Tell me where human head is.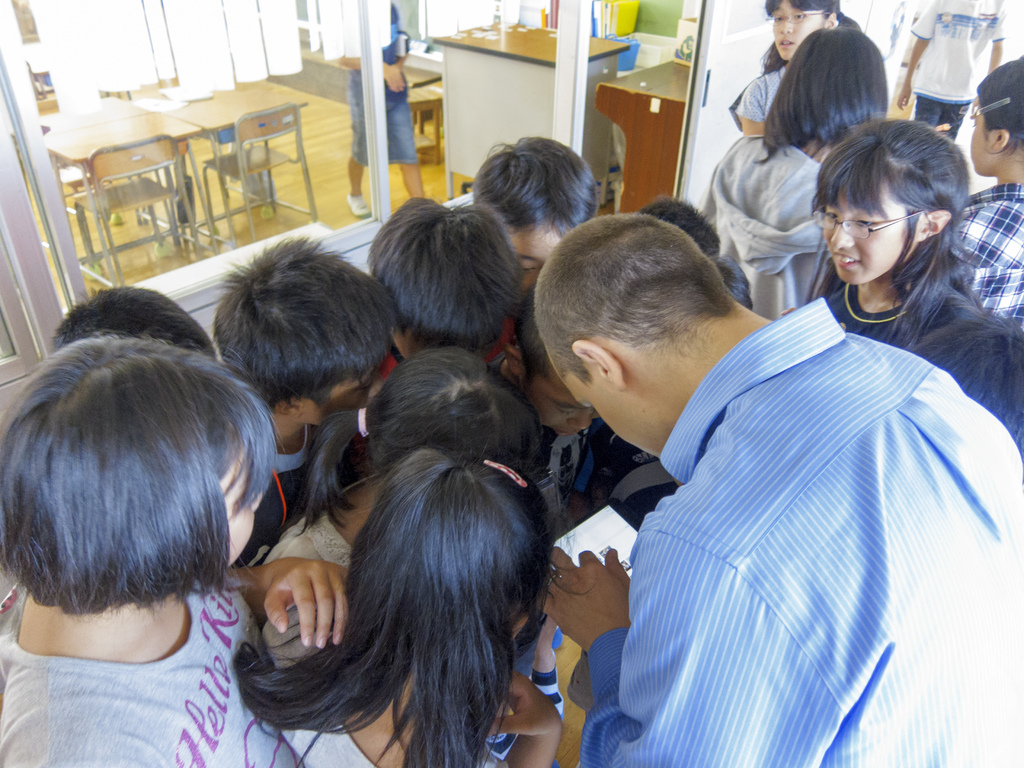
human head is at [x1=510, y1=312, x2=597, y2=440].
